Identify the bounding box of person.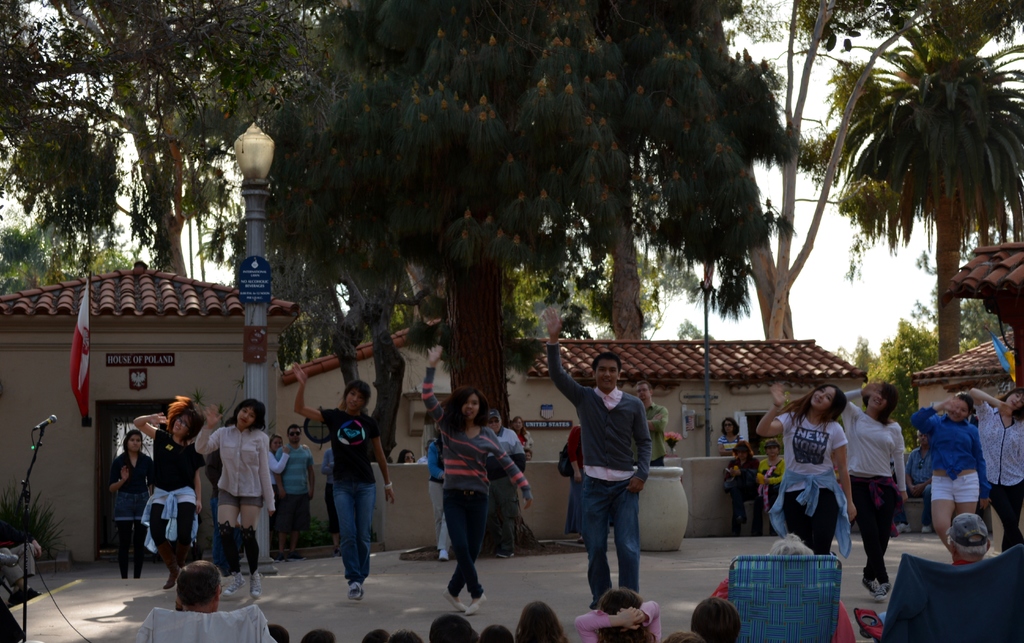
(left=909, top=391, right=992, bottom=552).
